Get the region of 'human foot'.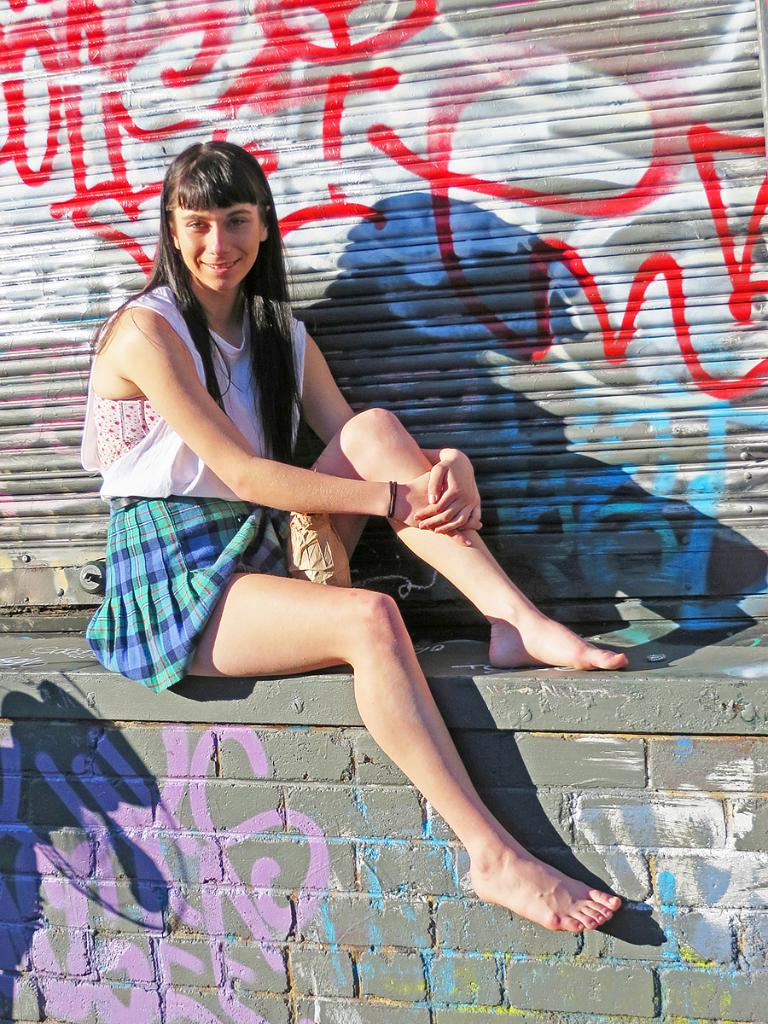
detection(460, 829, 625, 933).
